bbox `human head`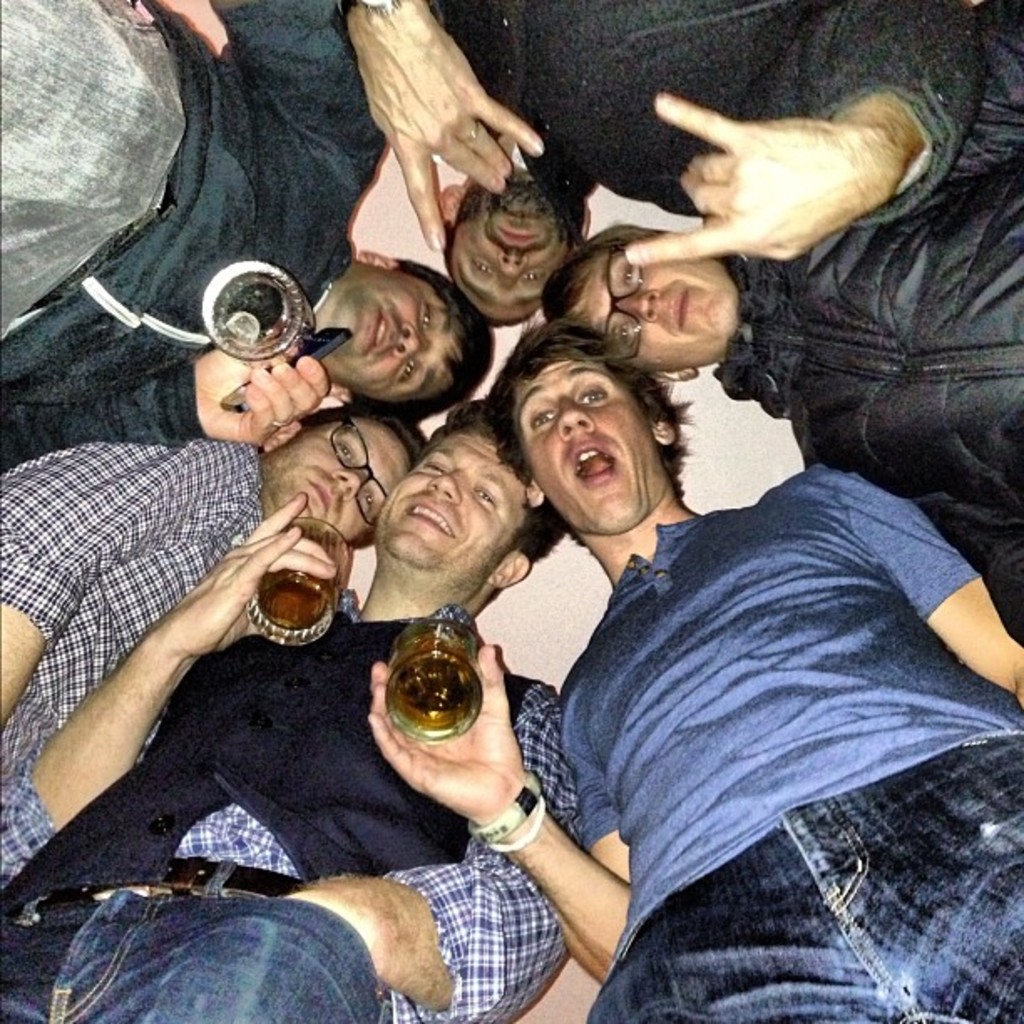
x1=539, y1=224, x2=736, y2=380
